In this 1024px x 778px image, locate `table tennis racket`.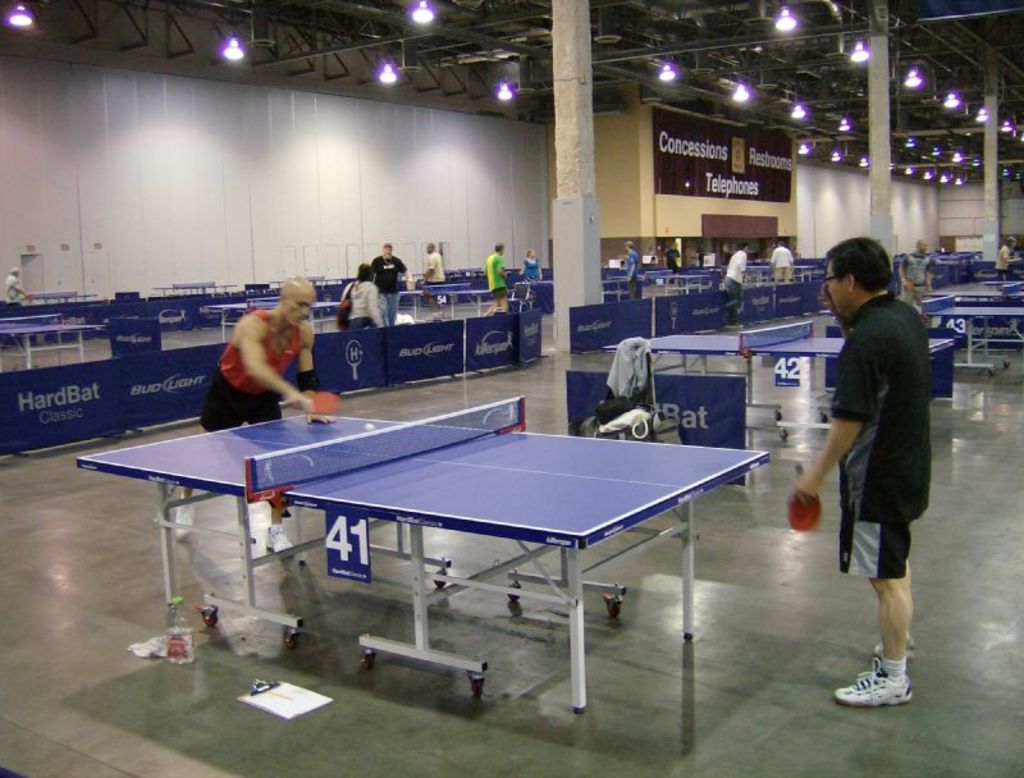
Bounding box: left=292, top=389, right=342, bottom=418.
